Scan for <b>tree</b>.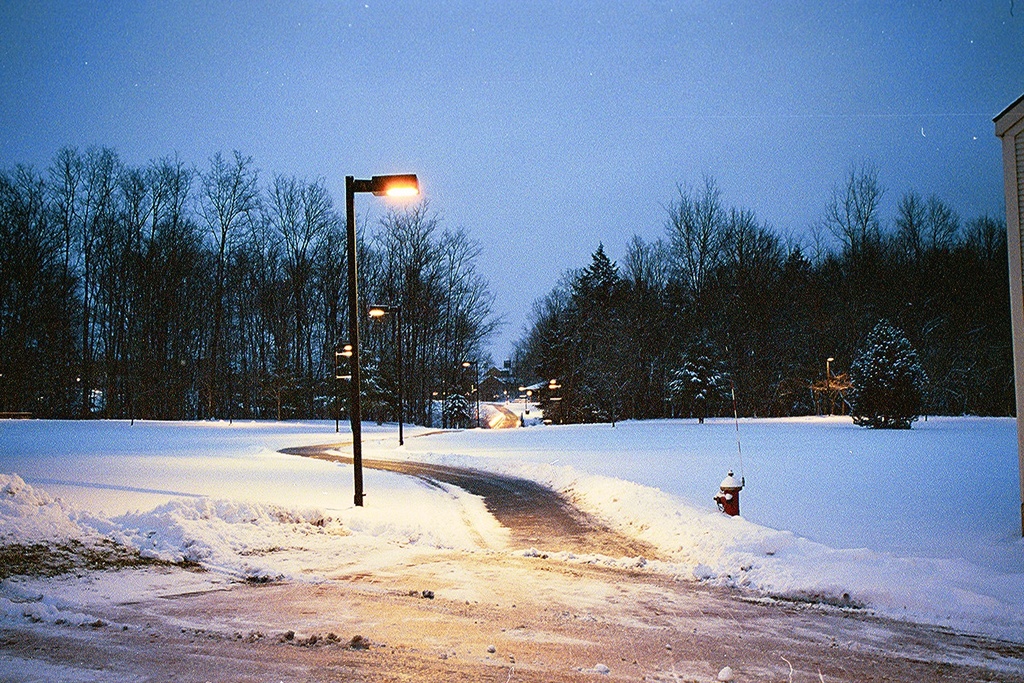
Scan result: <bbox>666, 294, 755, 420</bbox>.
